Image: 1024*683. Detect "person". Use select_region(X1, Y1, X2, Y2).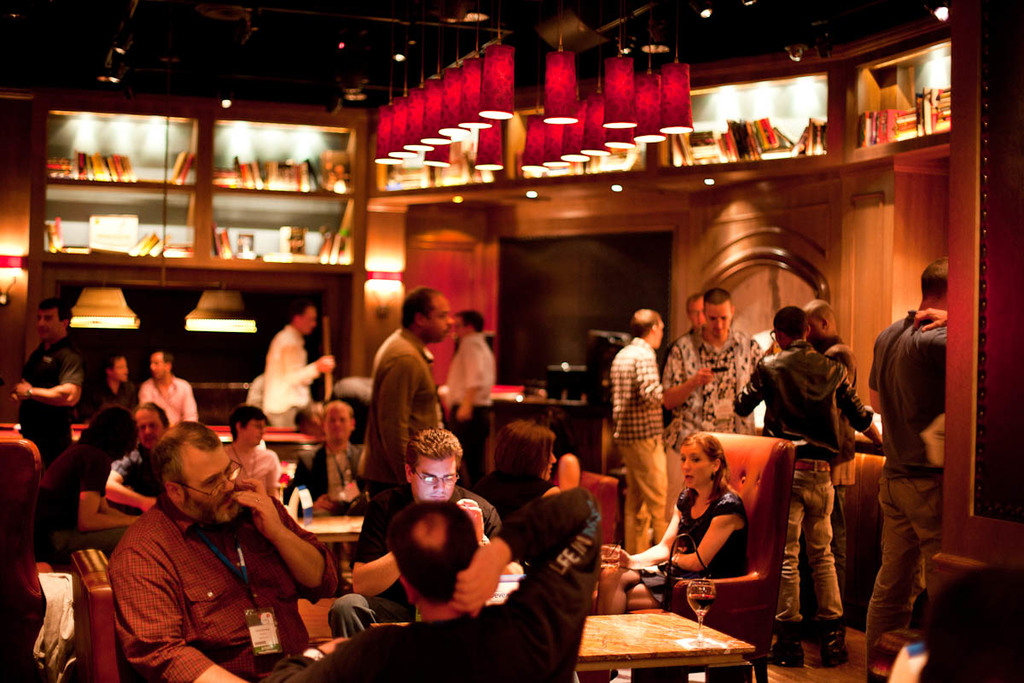
select_region(337, 282, 451, 569).
